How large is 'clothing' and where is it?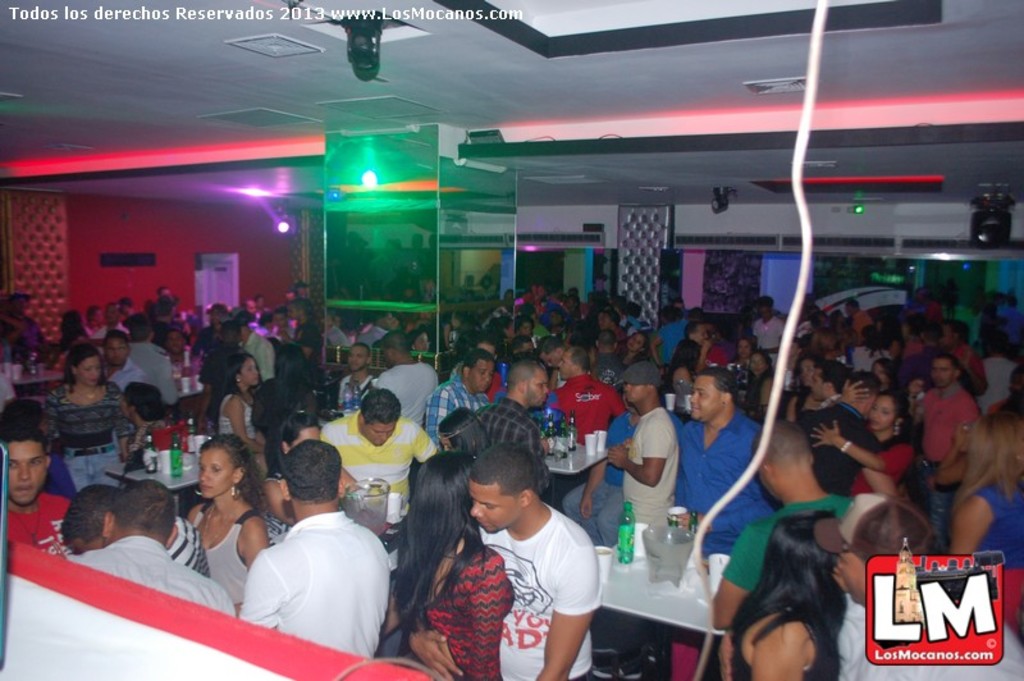
Bounding box: 684:402:787:547.
